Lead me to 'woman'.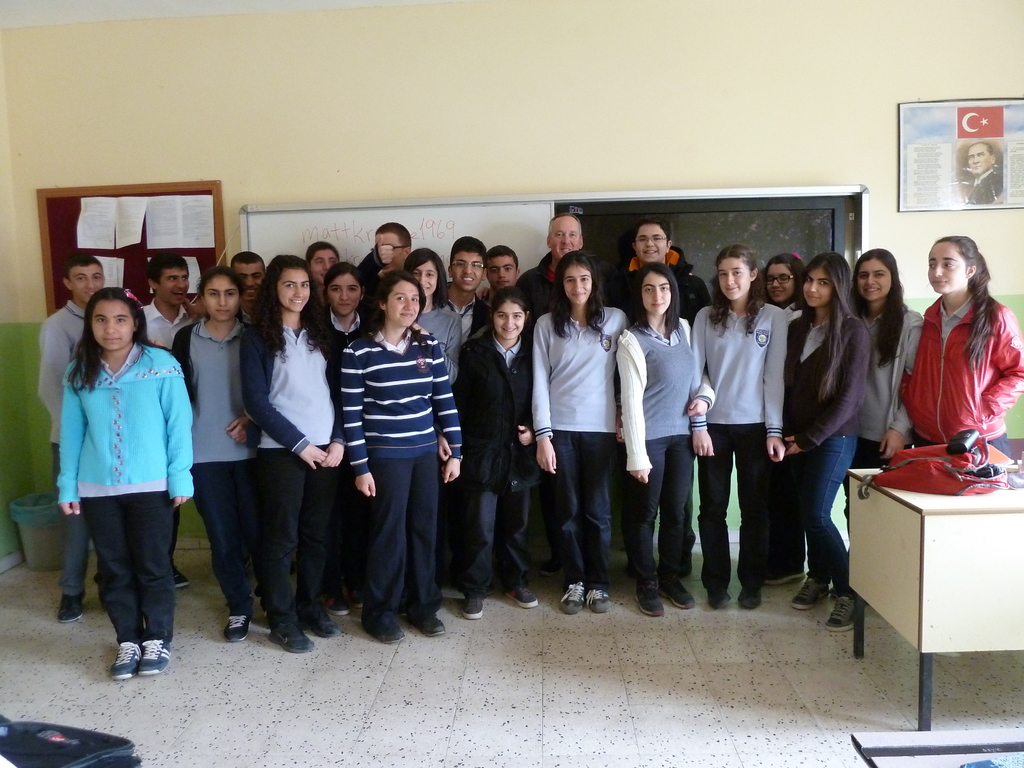
Lead to 321,260,363,351.
